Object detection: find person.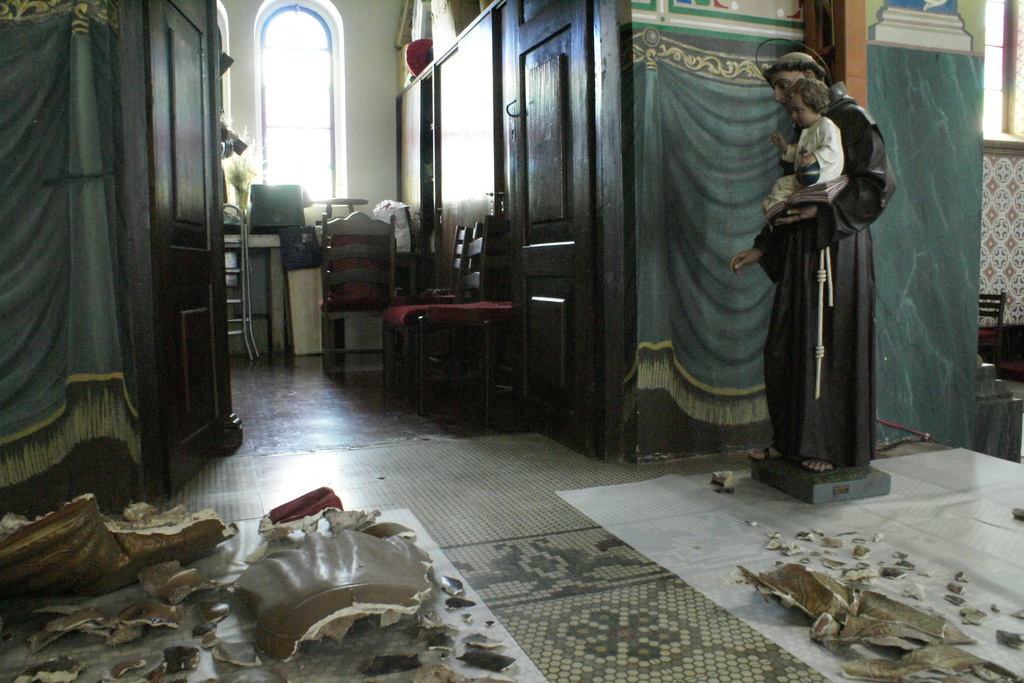
<box>772,82,844,191</box>.
